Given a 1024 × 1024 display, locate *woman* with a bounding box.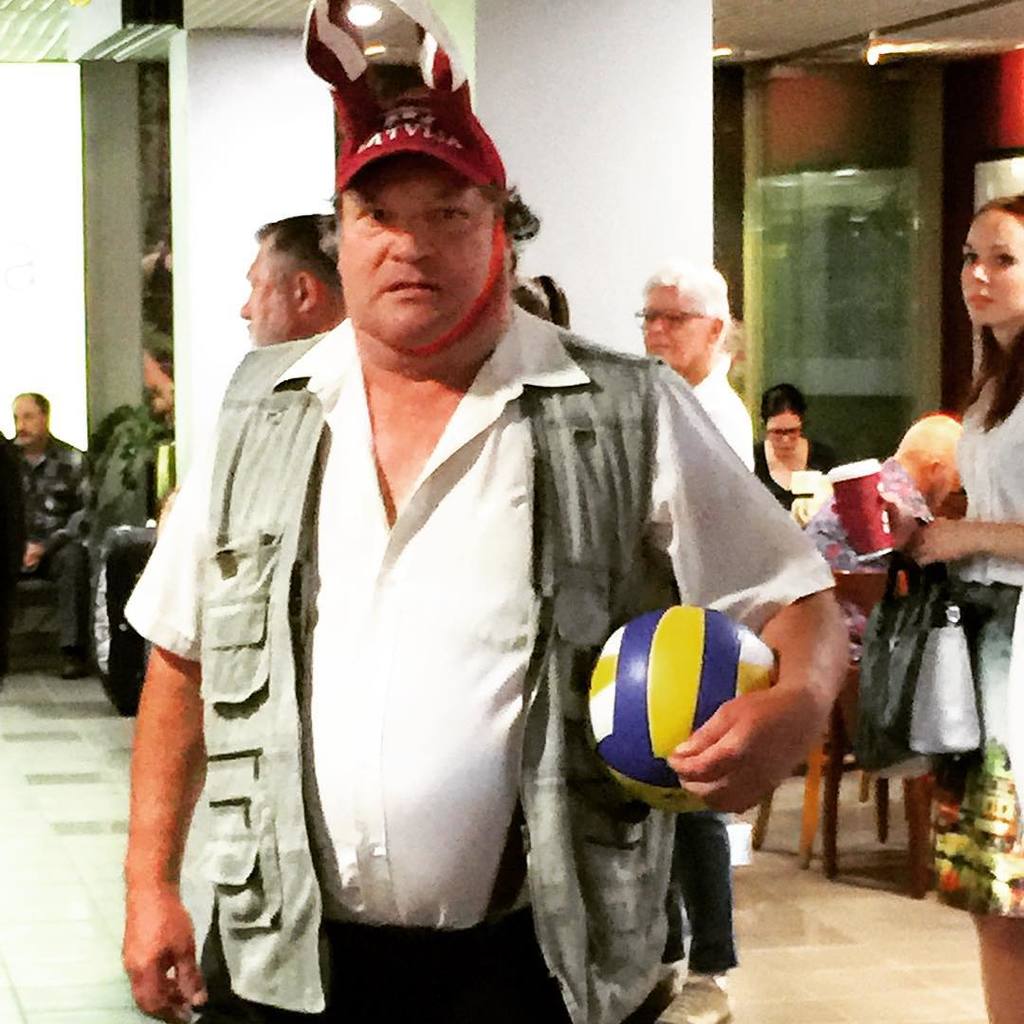
Located: region(745, 377, 838, 505).
